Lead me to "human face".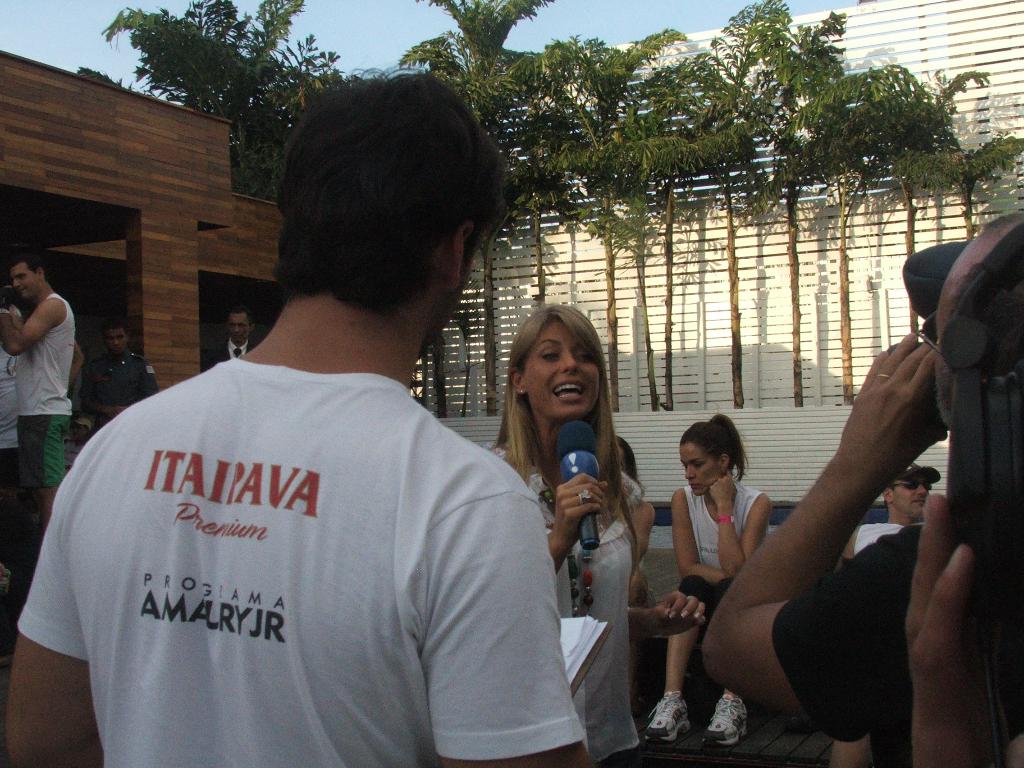
Lead to 12,265,40,294.
